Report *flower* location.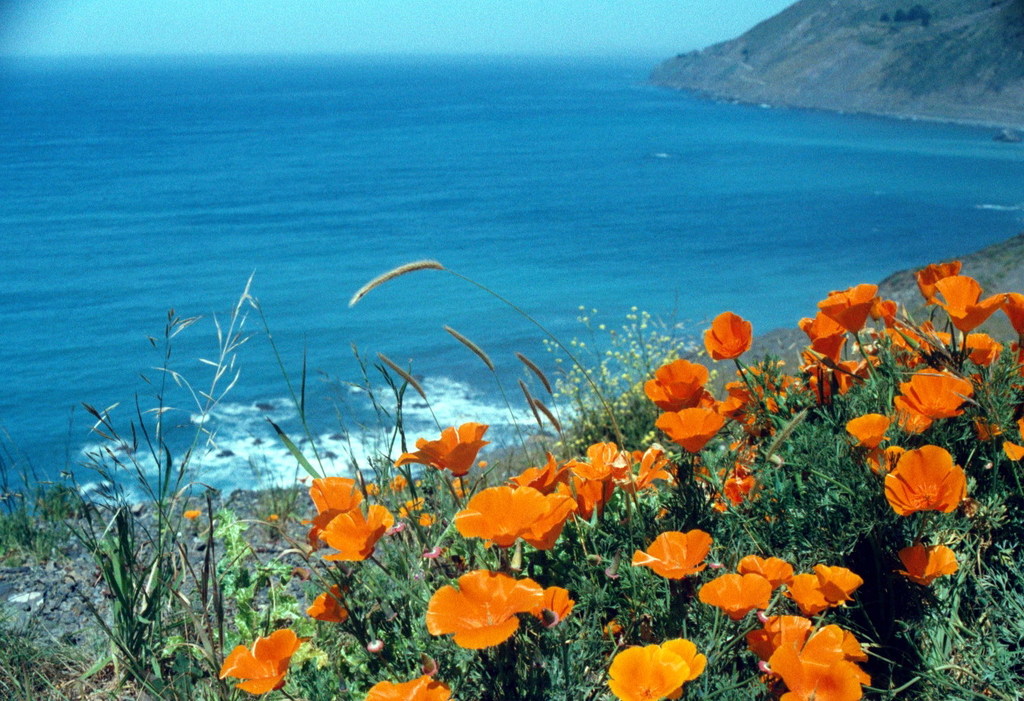
Report: [871, 441, 971, 519].
